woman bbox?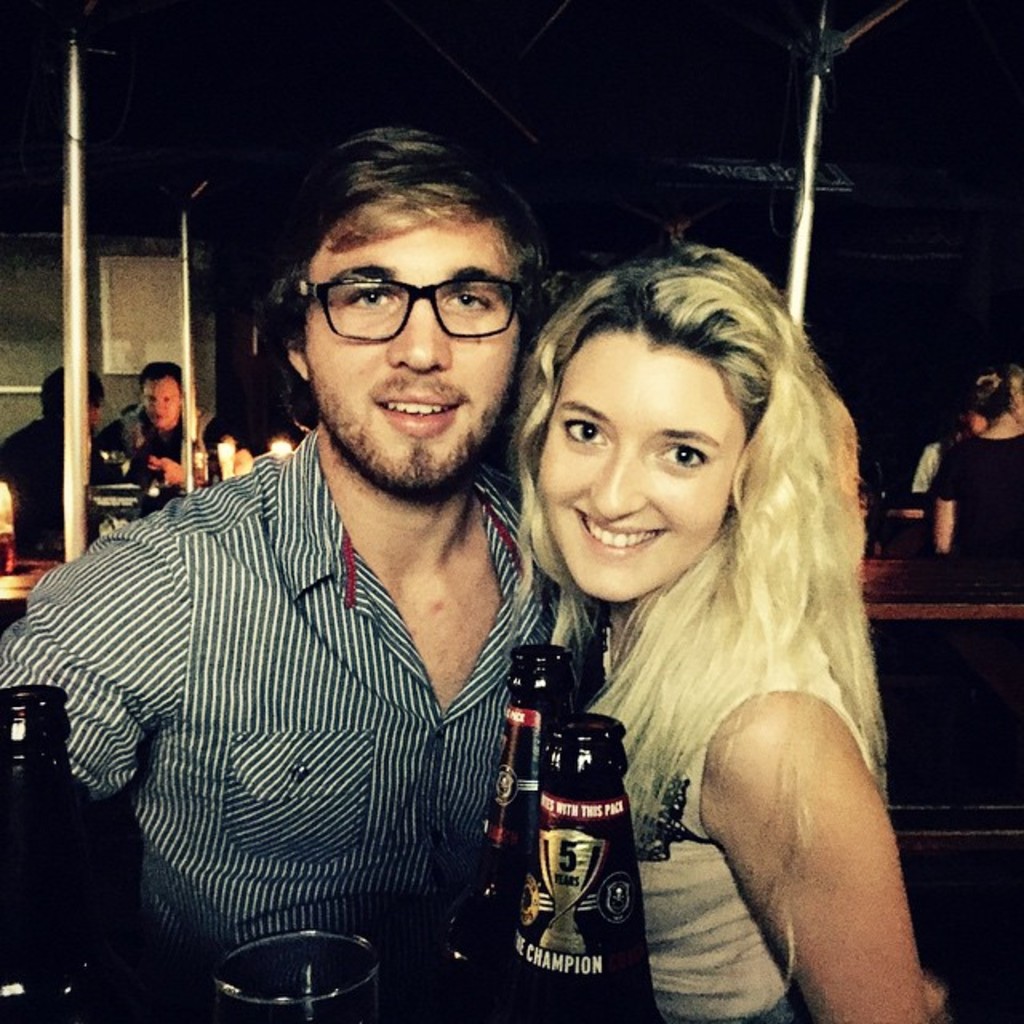
480,235,925,992
